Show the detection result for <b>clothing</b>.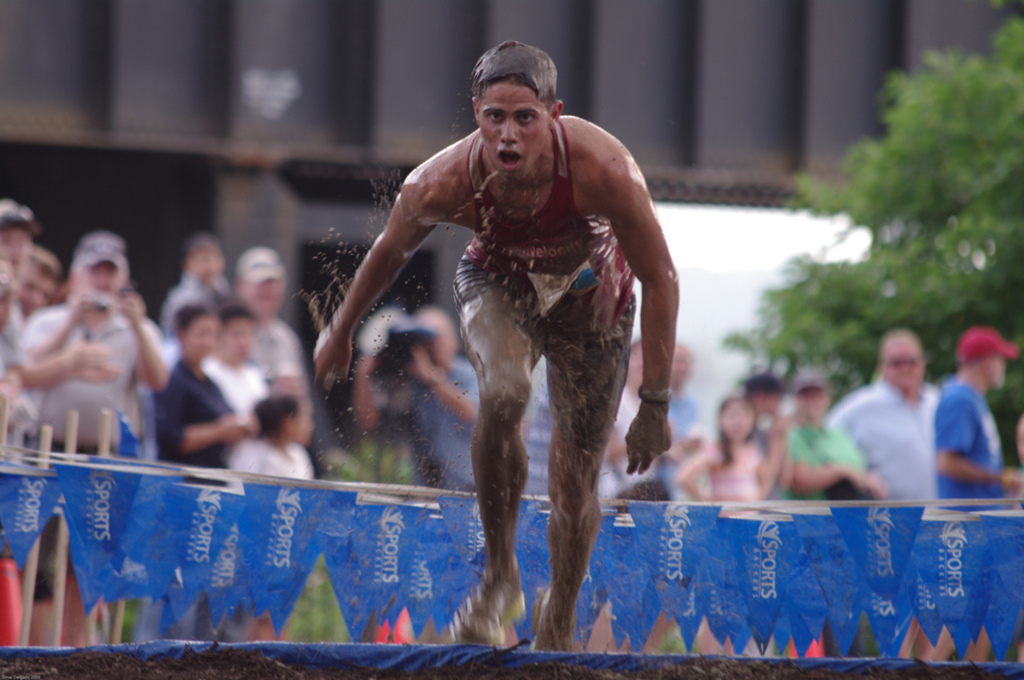
151,356,233,480.
